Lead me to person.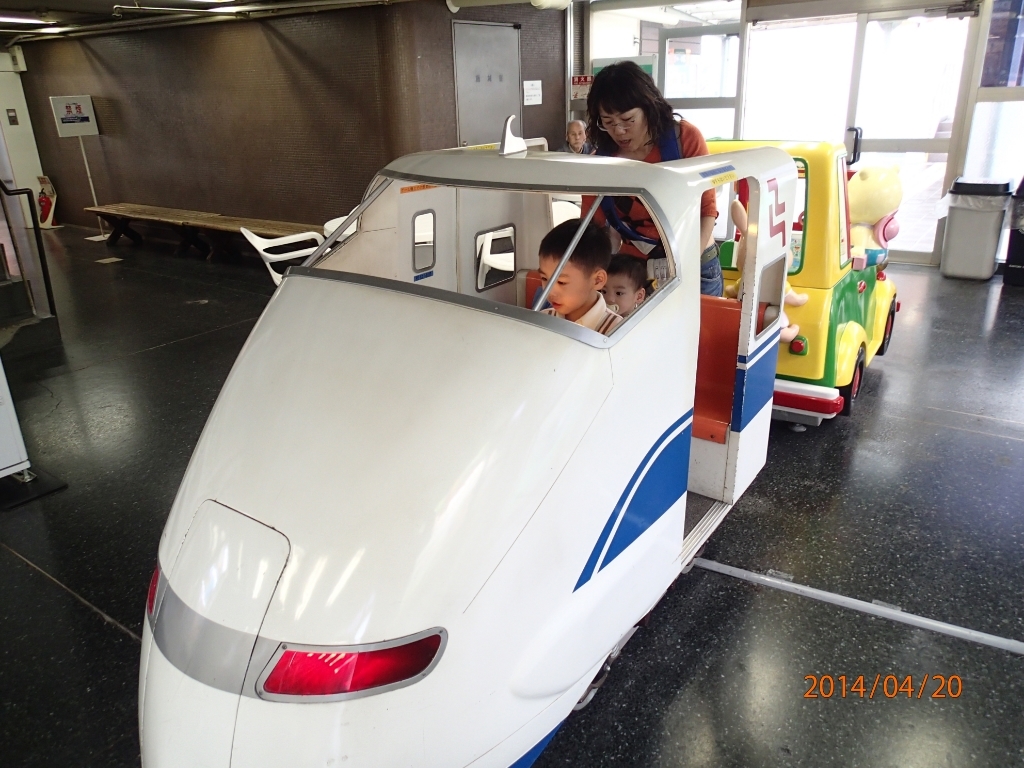
Lead to (x1=601, y1=251, x2=655, y2=317).
